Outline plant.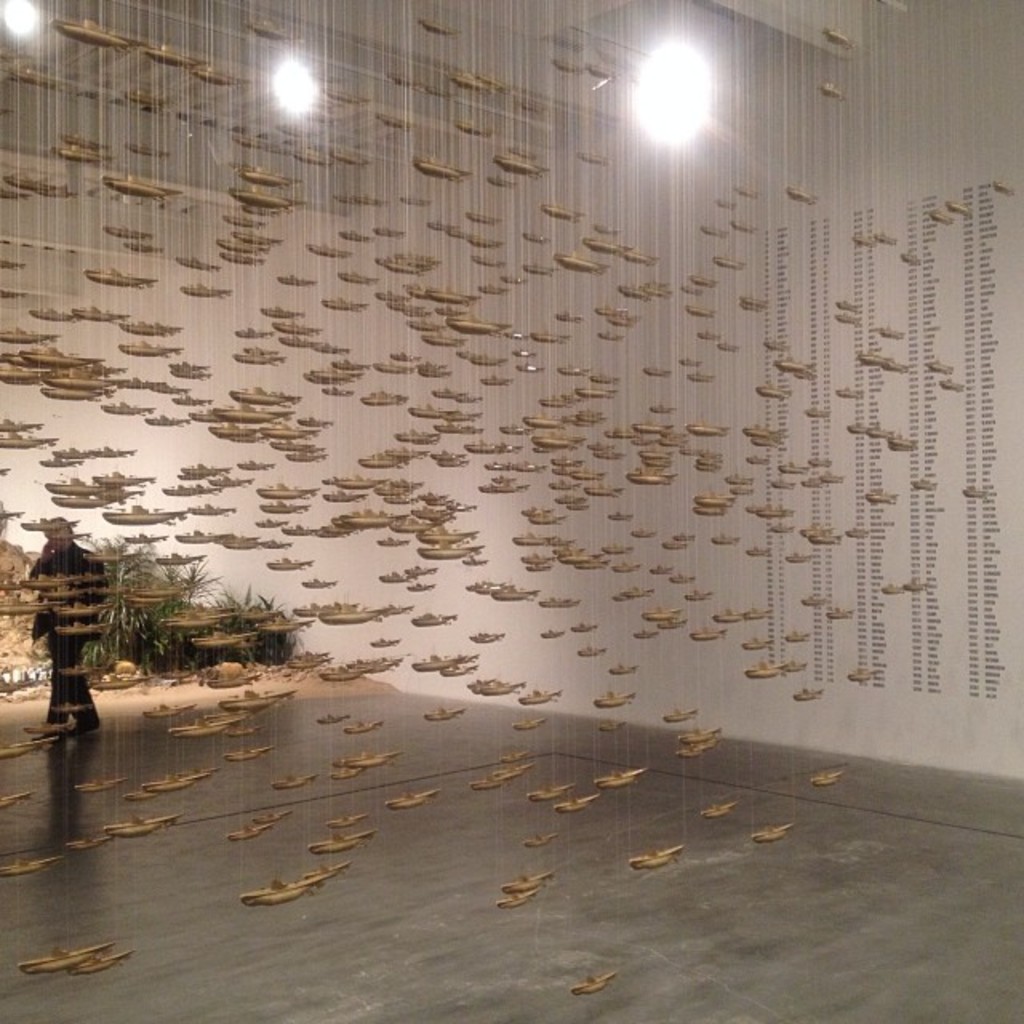
Outline: (left=77, top=534, right=296, bottom=704).
